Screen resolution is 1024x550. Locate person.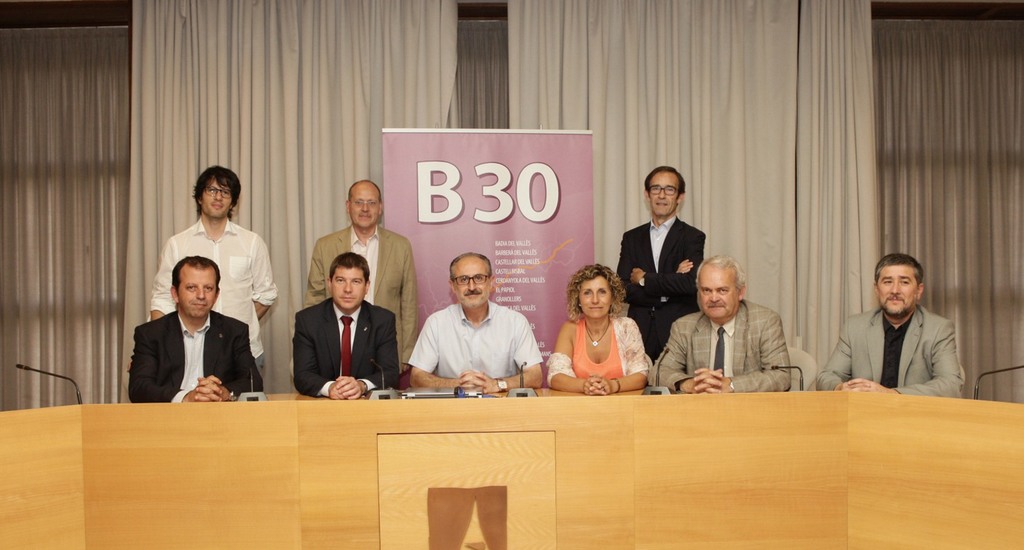
(left=291, top=253, right=403, bottom=401).
